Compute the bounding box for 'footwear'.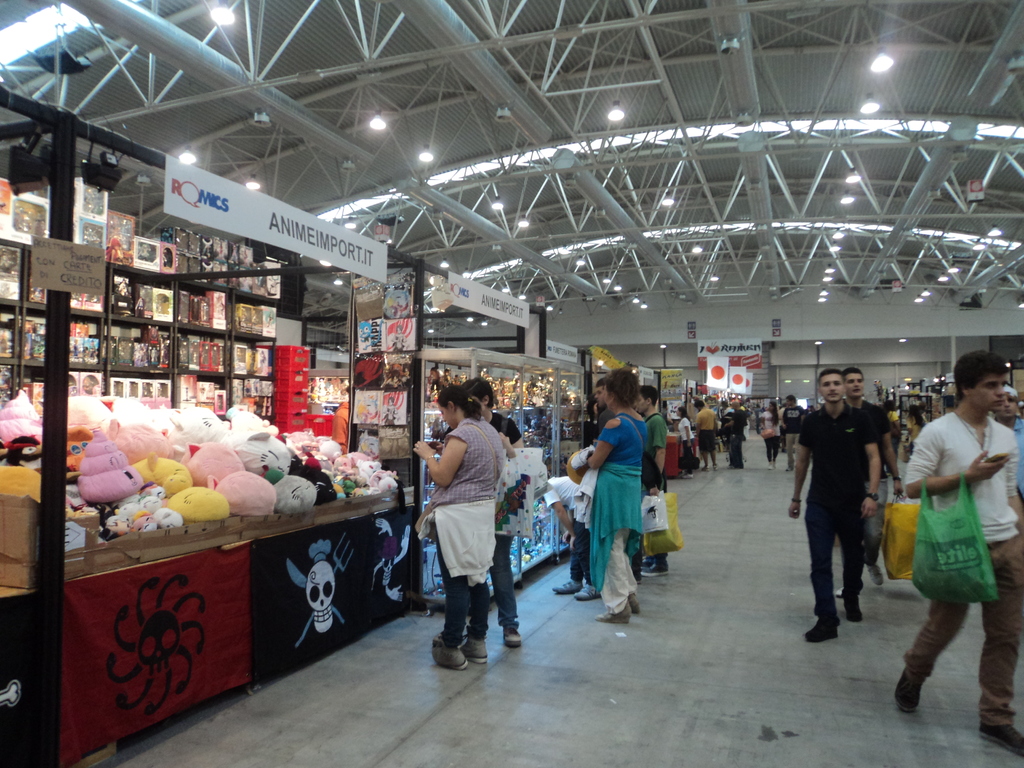
crop(836, 586, 844, 596).
